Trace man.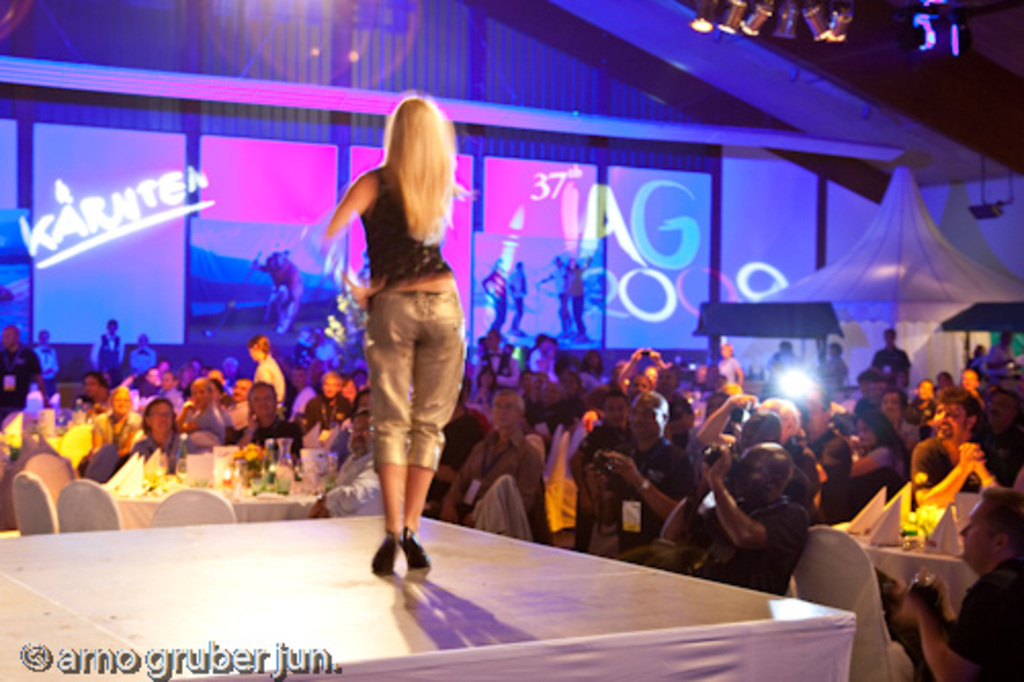
Traced to BBox(86, 315, 125, 375).
